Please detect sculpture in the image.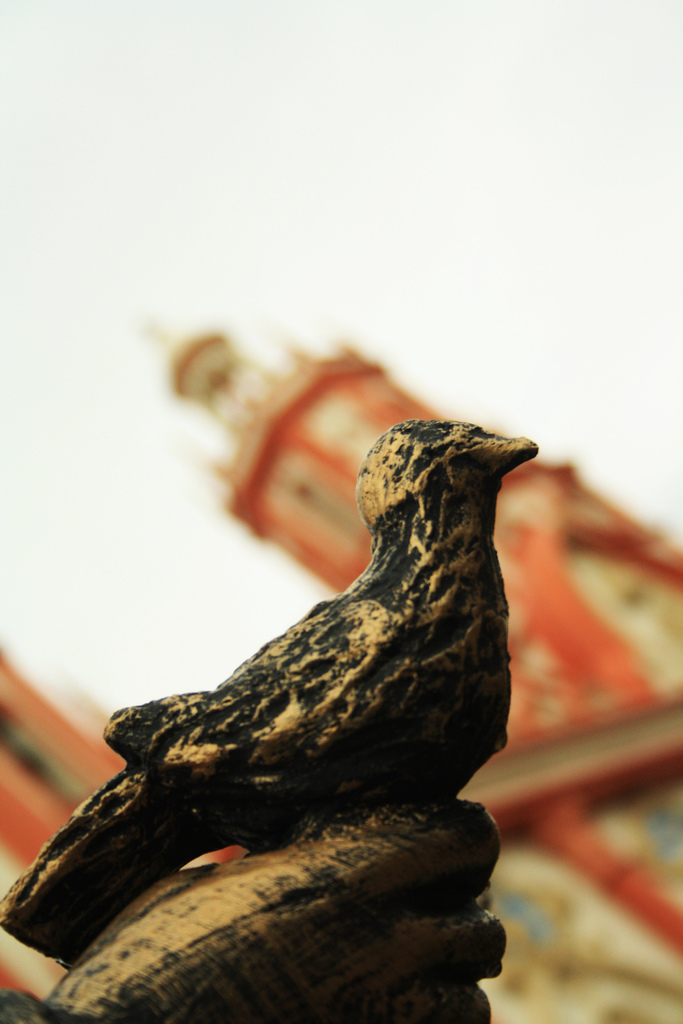
{"x1": 51, "y1": 333, "x2": 600, "y2": 982}.
